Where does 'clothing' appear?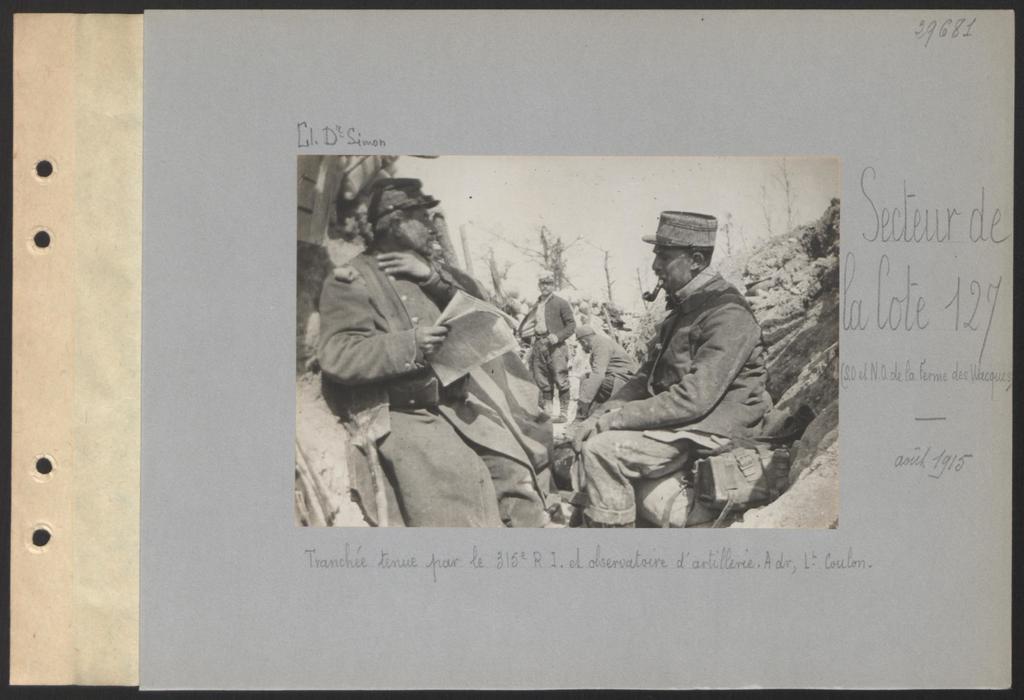
Appears at <box>305,194,556,513</box>.
